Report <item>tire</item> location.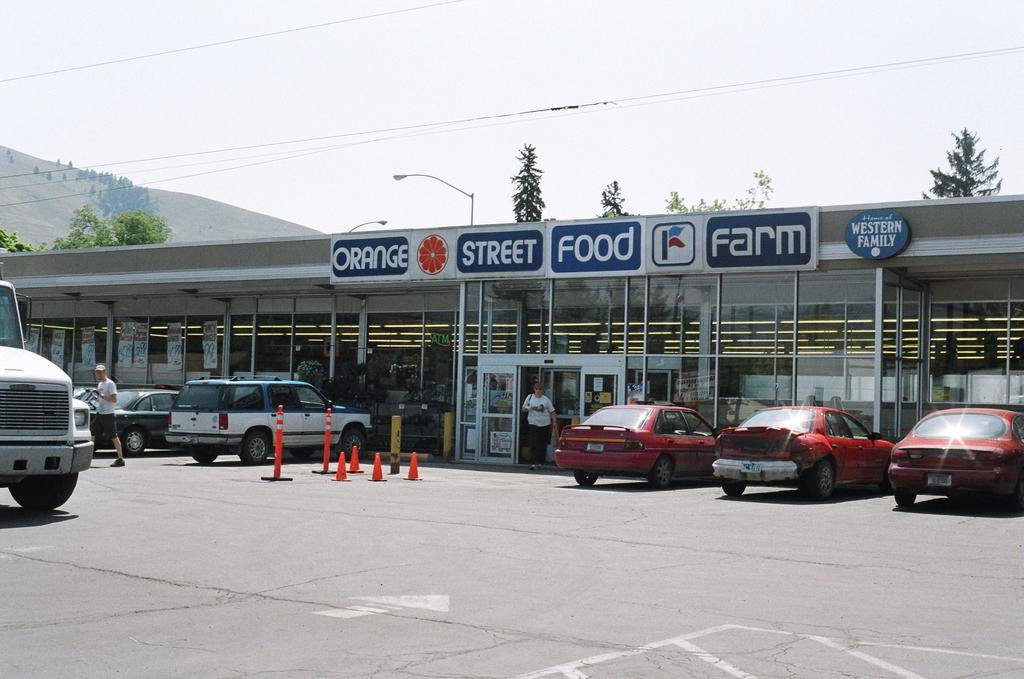
Report: rect(573, 472, 598, 488).
